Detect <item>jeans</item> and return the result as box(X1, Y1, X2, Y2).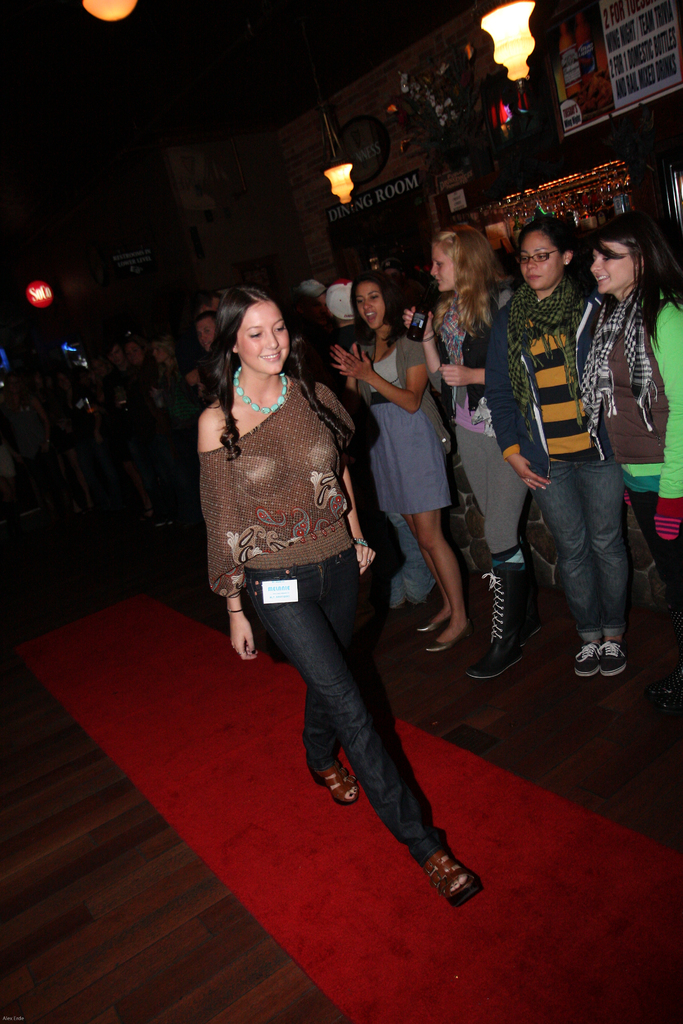
box(536, 462, 653, 669).
